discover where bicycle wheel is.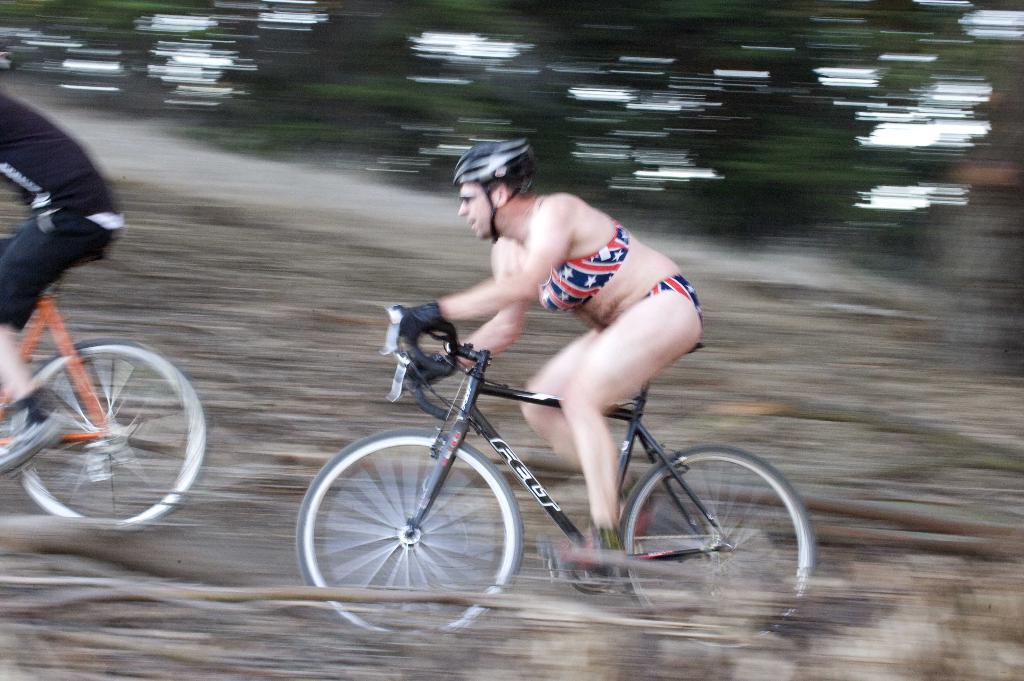
Discovered at [x1=292, y1=423, x2=525, y2=641].
